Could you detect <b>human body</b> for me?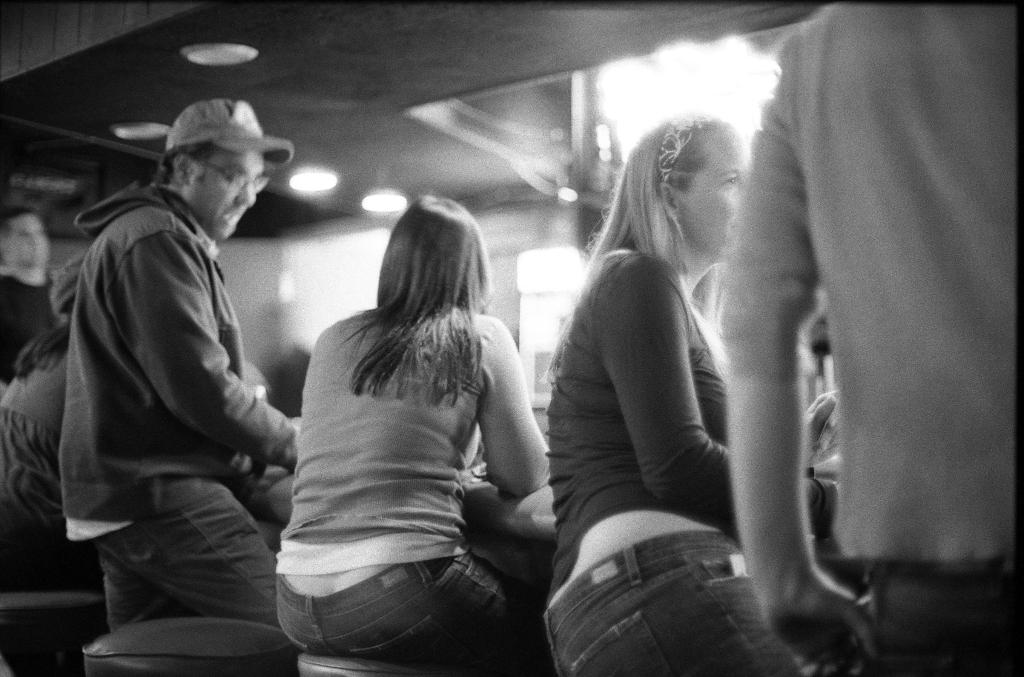
Detection result: <region>0, 326, 95, 570</region>.
